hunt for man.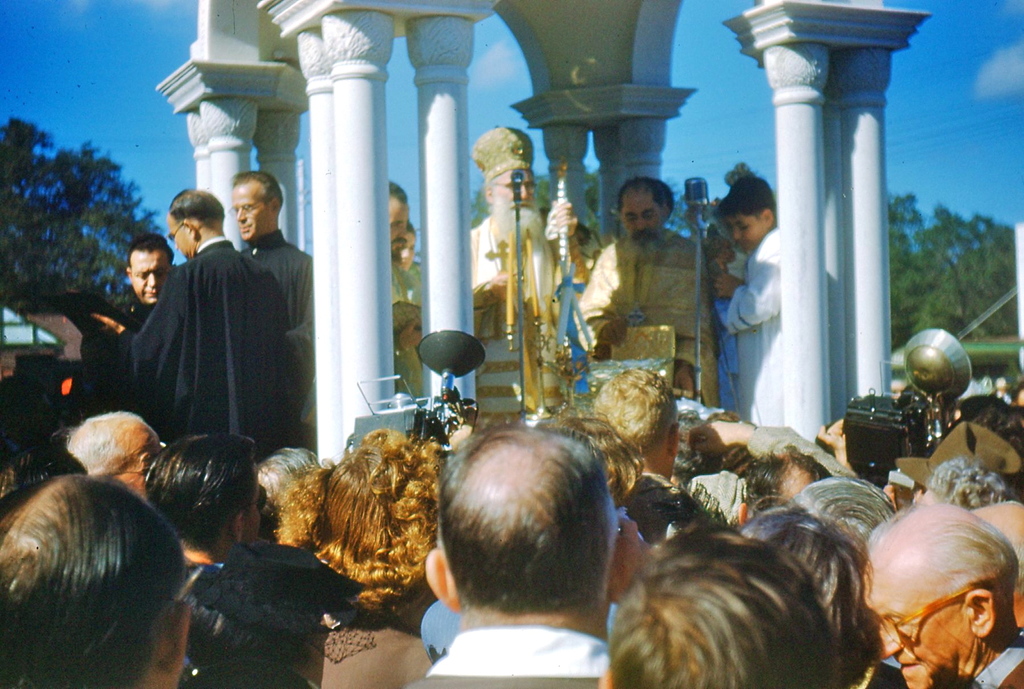
Hunted down at (x1=59, y1=412, x2=166, y2=491).
